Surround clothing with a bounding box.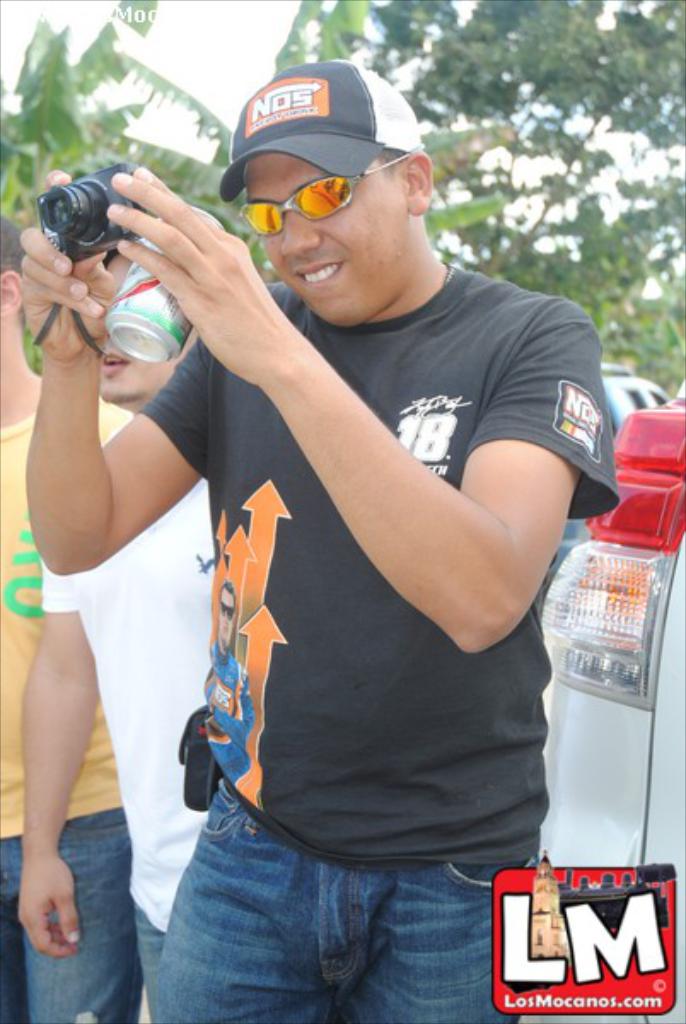
[left=0, top=391, right=143, bottom=1022].
